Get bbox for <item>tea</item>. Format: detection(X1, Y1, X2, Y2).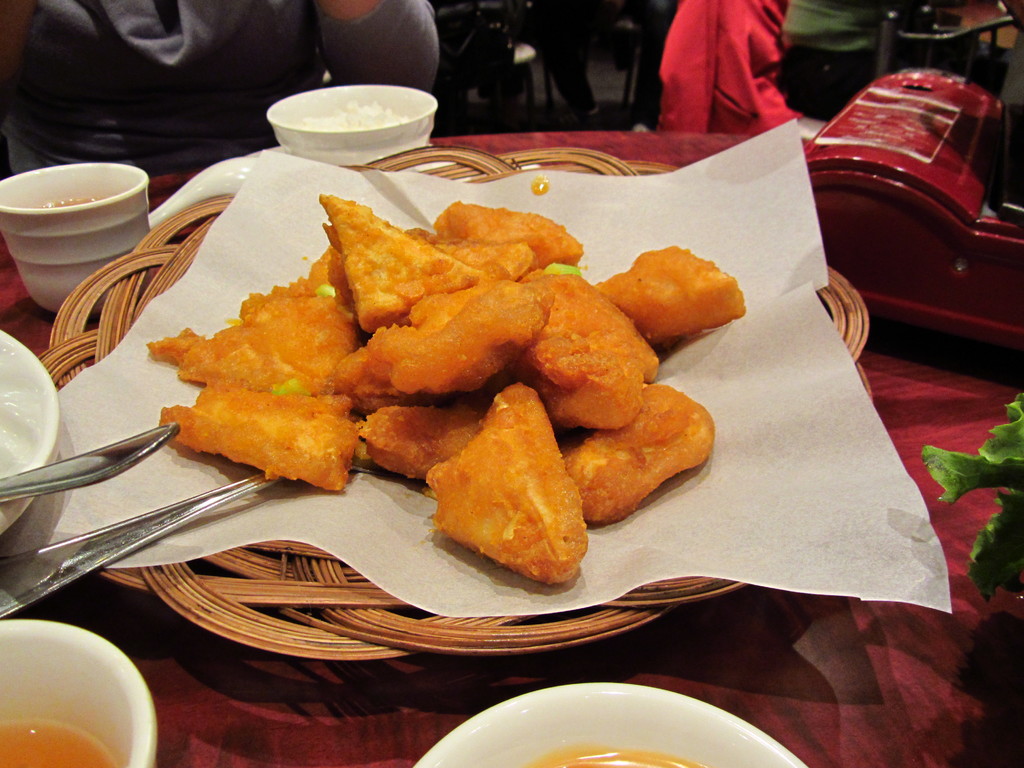
detection(33, 196, 106, 211).
